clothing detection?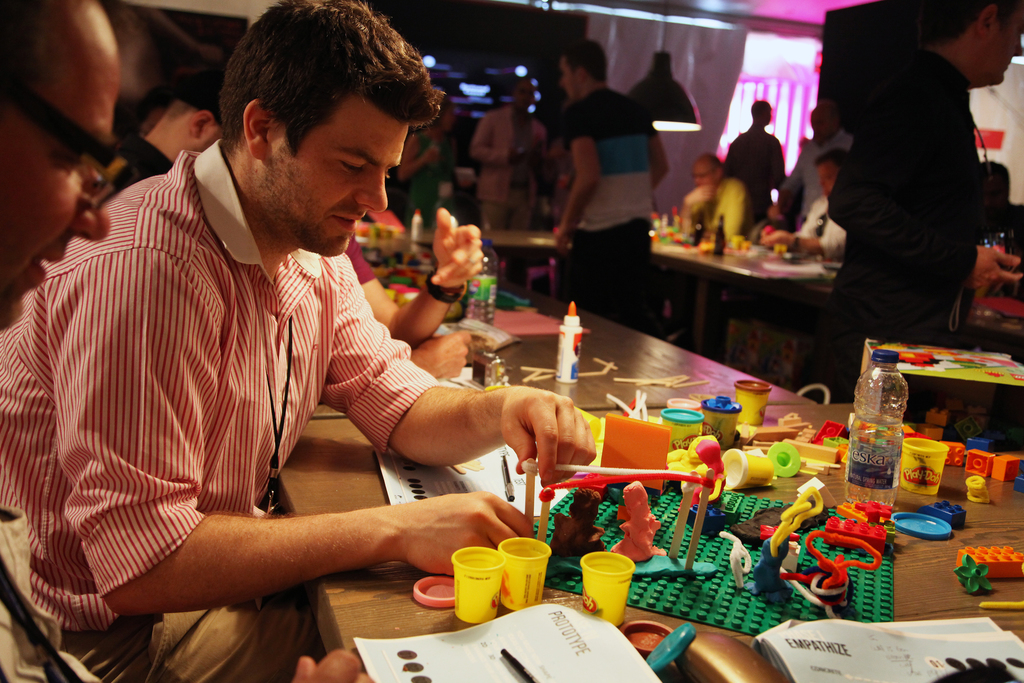
l=726, t=117, r=779, b=231
